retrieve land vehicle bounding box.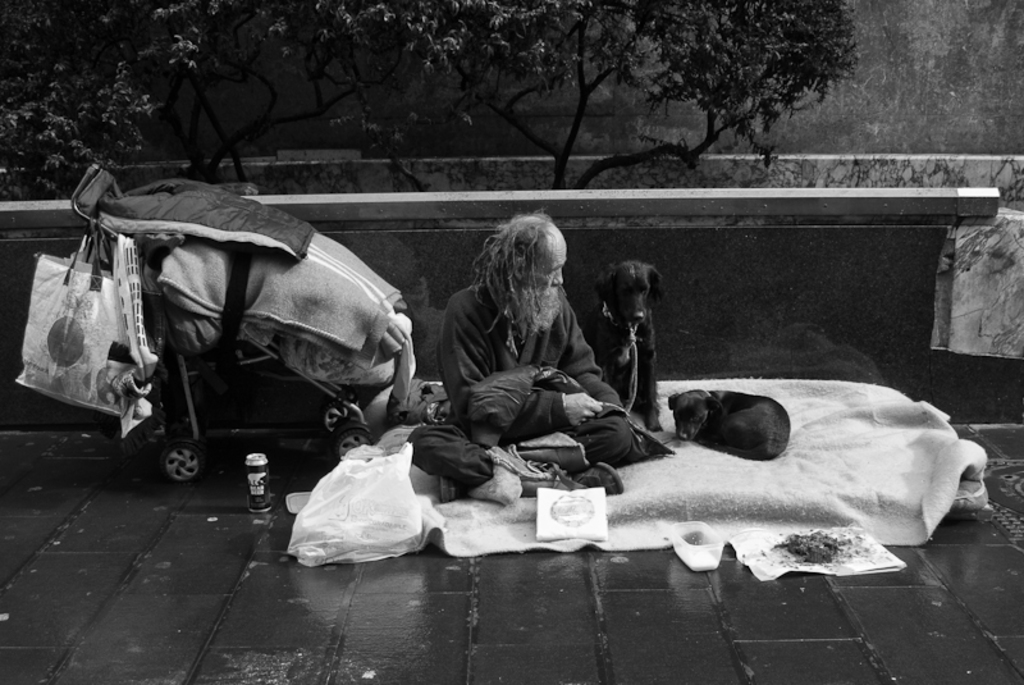
Bounding box: BBox(67, 156, 387, 480).
